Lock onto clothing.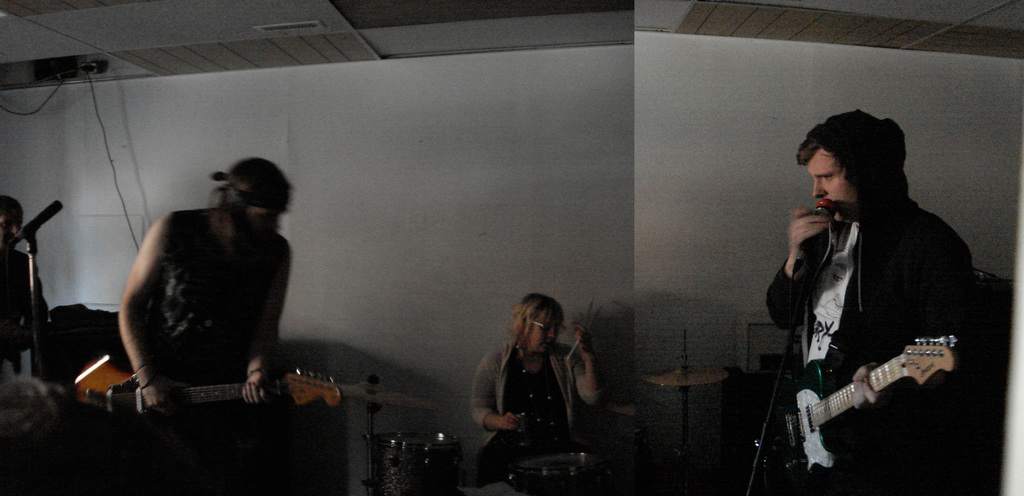
Locked: region(762, 128, 995, 479).
